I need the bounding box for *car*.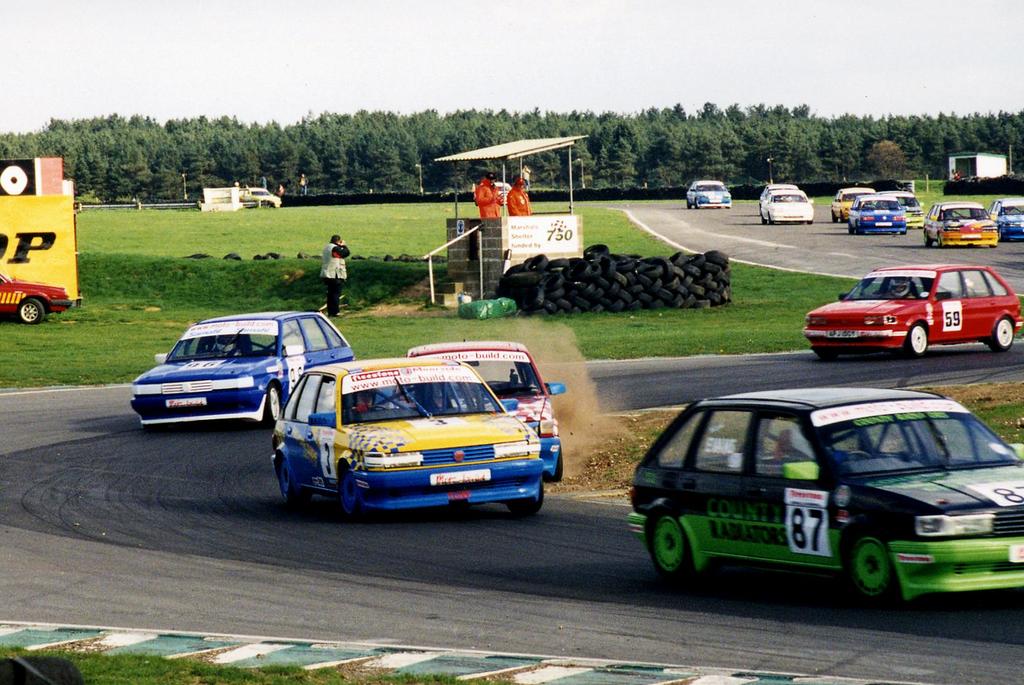
Here it is: (986, 195, 1023, 240).
